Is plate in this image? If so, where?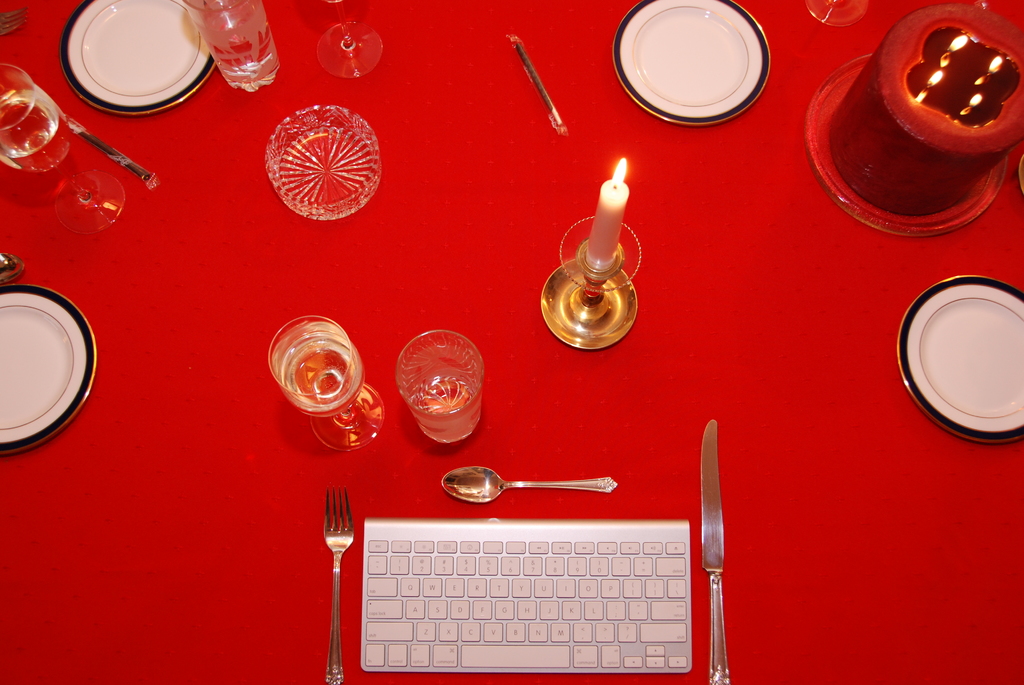
Yes, at box(54, 10, 213, 101).
